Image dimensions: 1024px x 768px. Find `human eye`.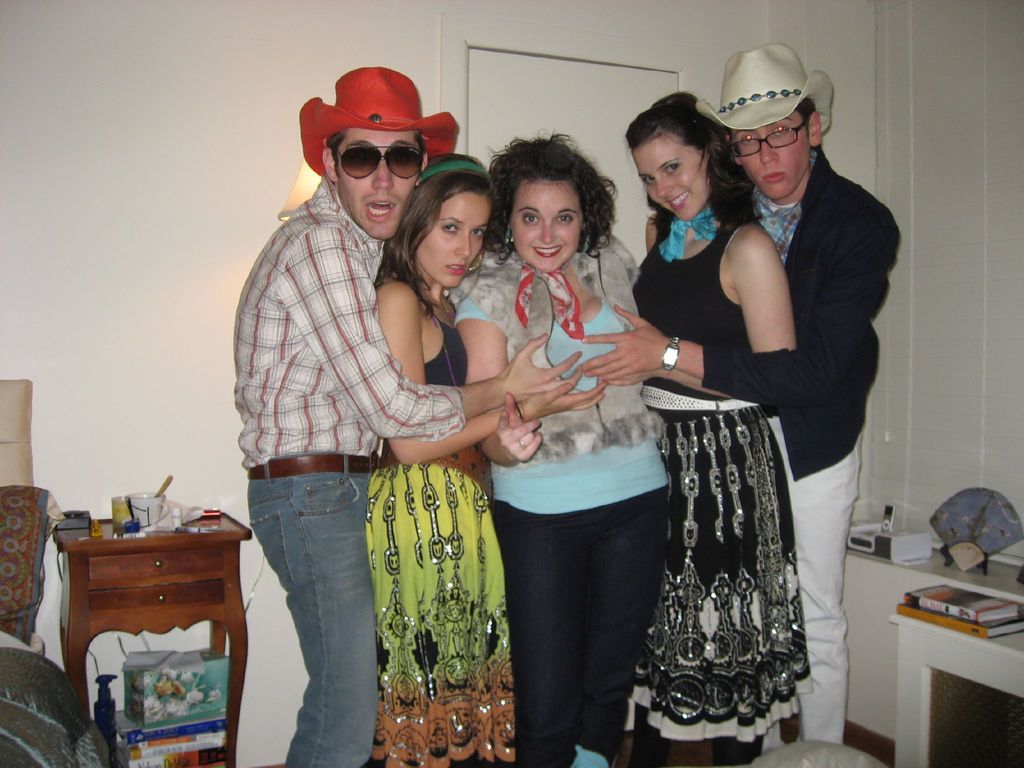
select_region(518, 211, 540, 228).
